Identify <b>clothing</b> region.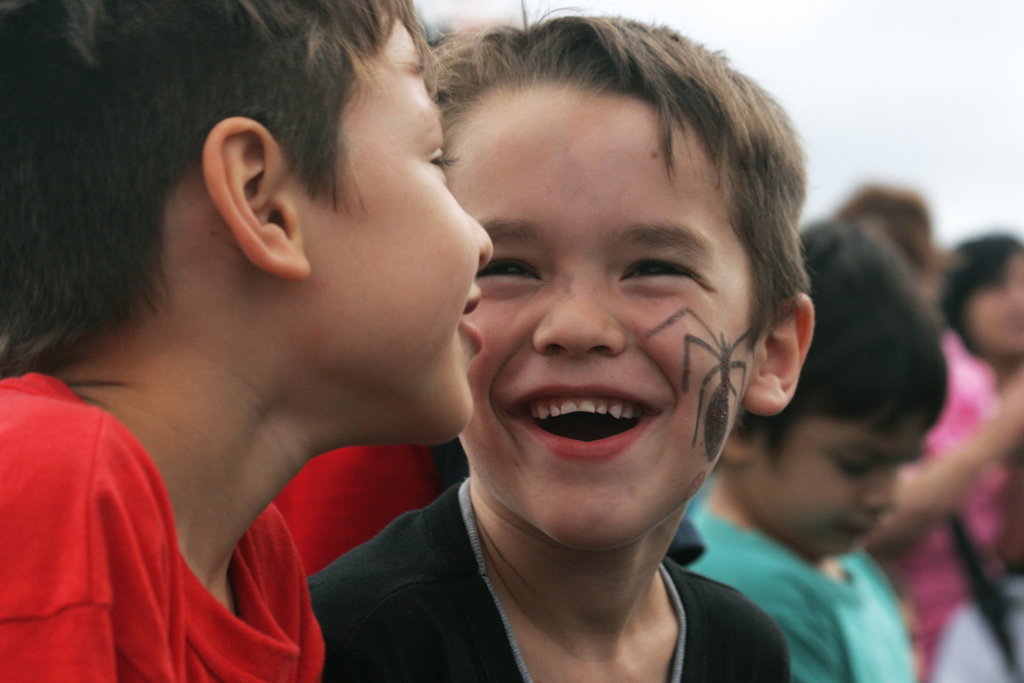
Region: detection(275, 447, 469, 579).
